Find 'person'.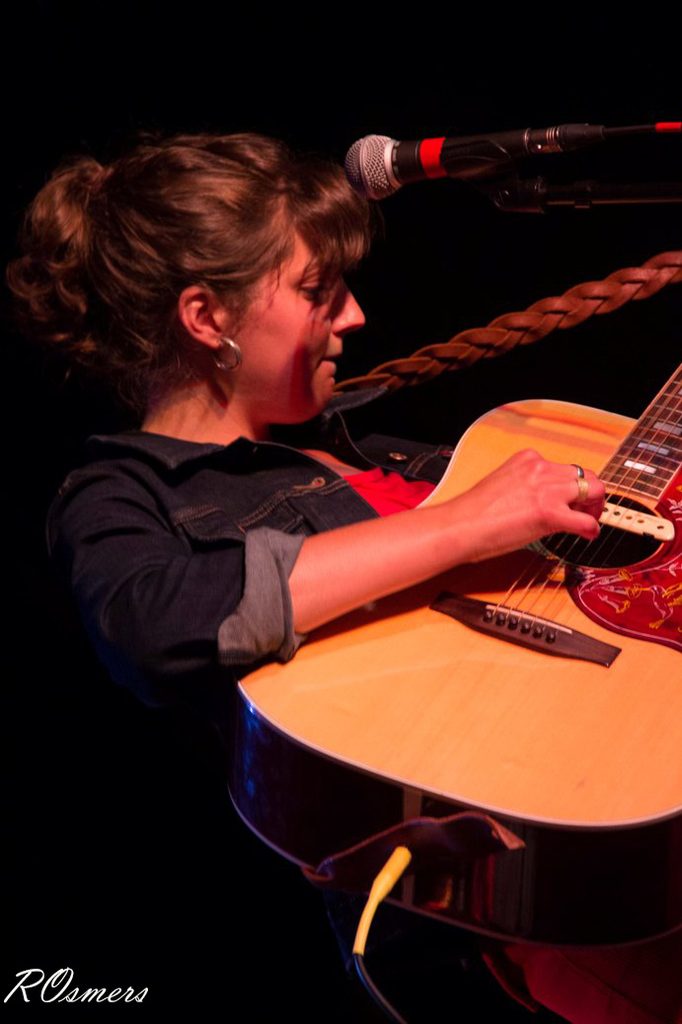
(x1=57, y1=96, x2=616, y2=896).
